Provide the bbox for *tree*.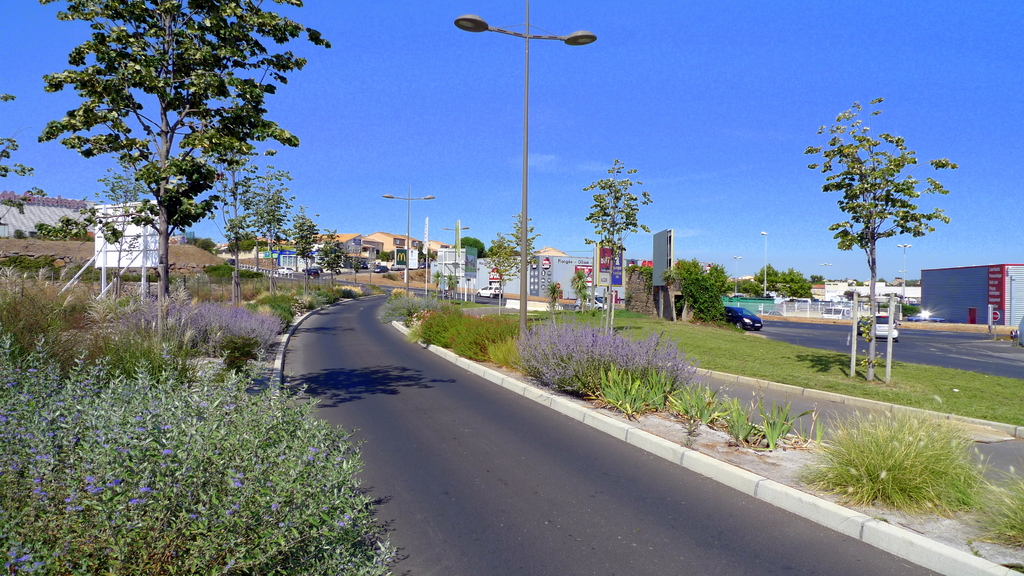
bbox=[803, 97, 961, 381].
